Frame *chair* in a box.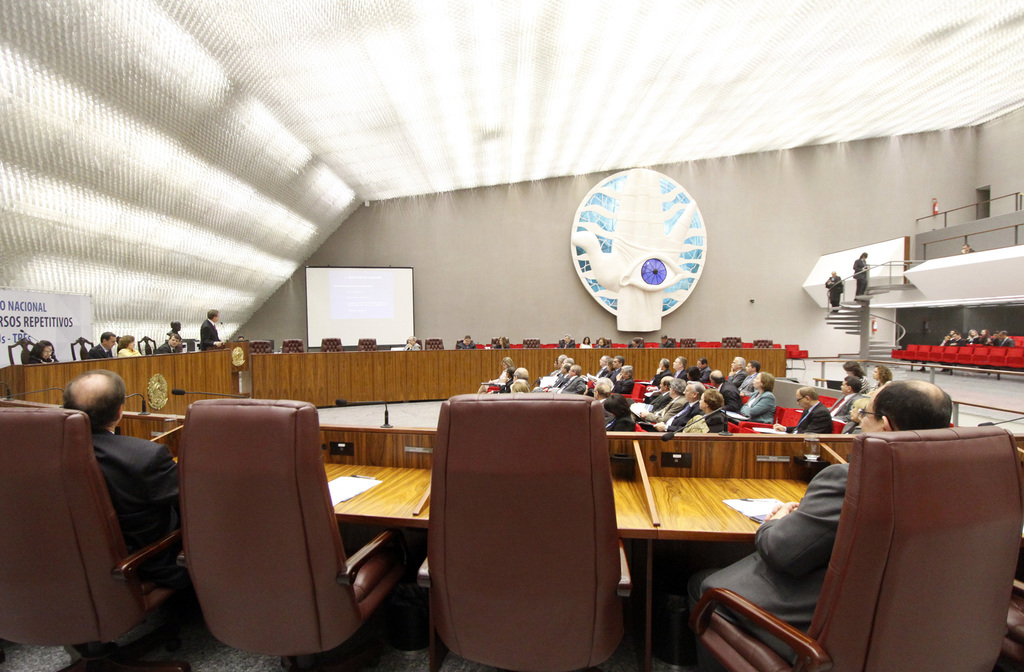
Rect(417, 392, 634, 671).
